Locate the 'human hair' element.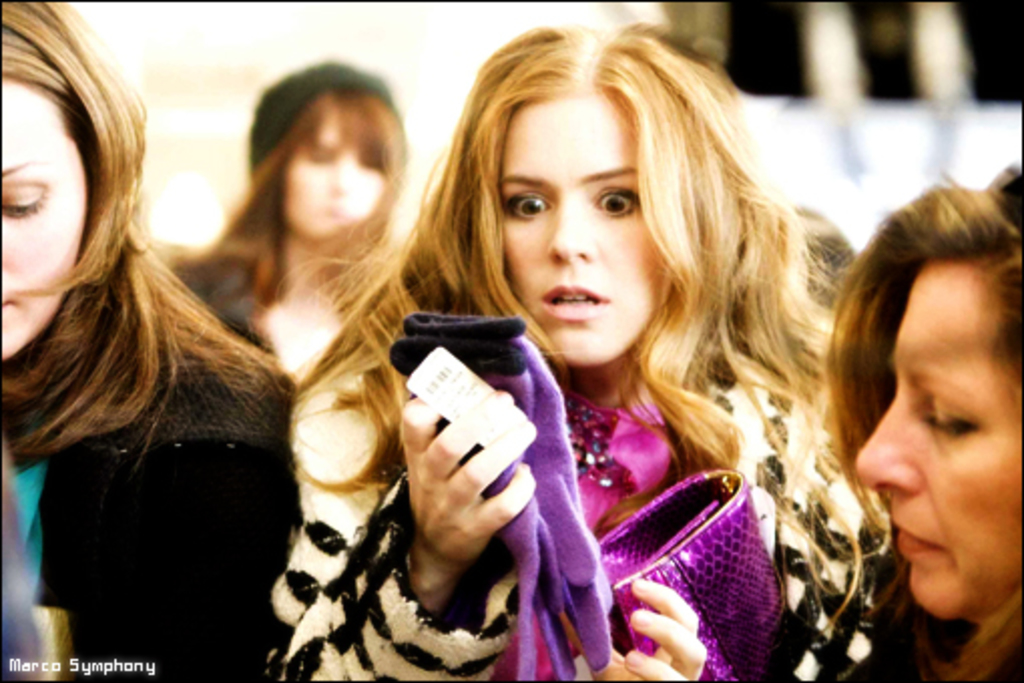
Element bbox: x1=171, y1=84, x2=412, y2=311.
